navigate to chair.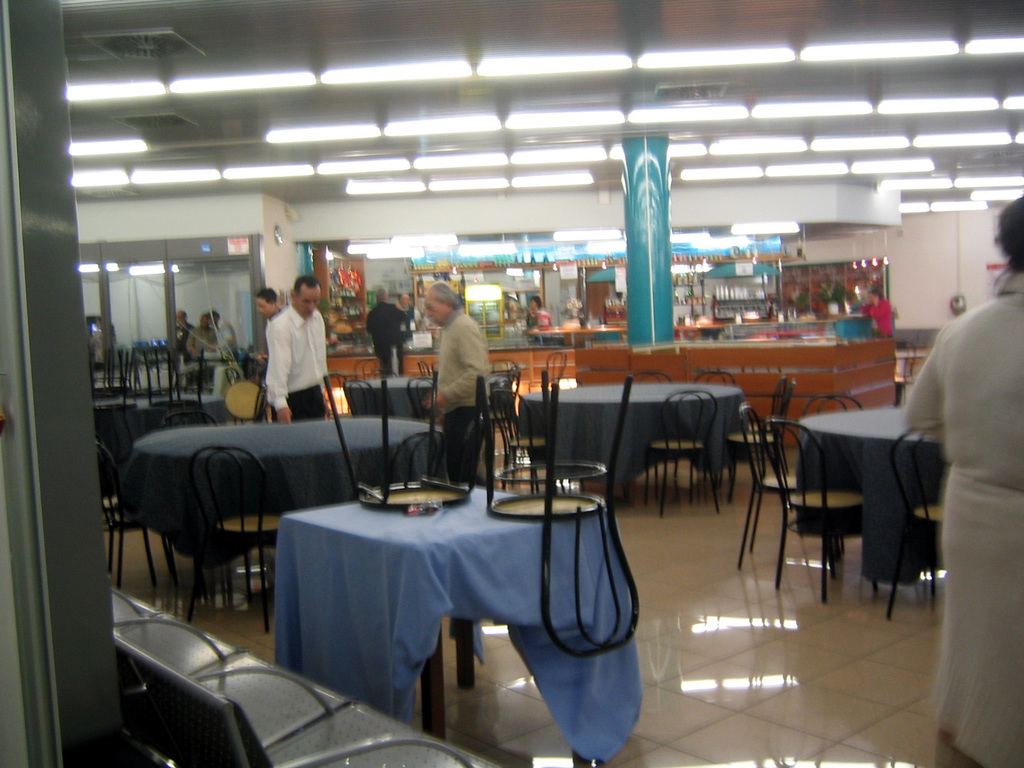
Navigation target: (x1=92, y1=338, x2=136, y2=446).
